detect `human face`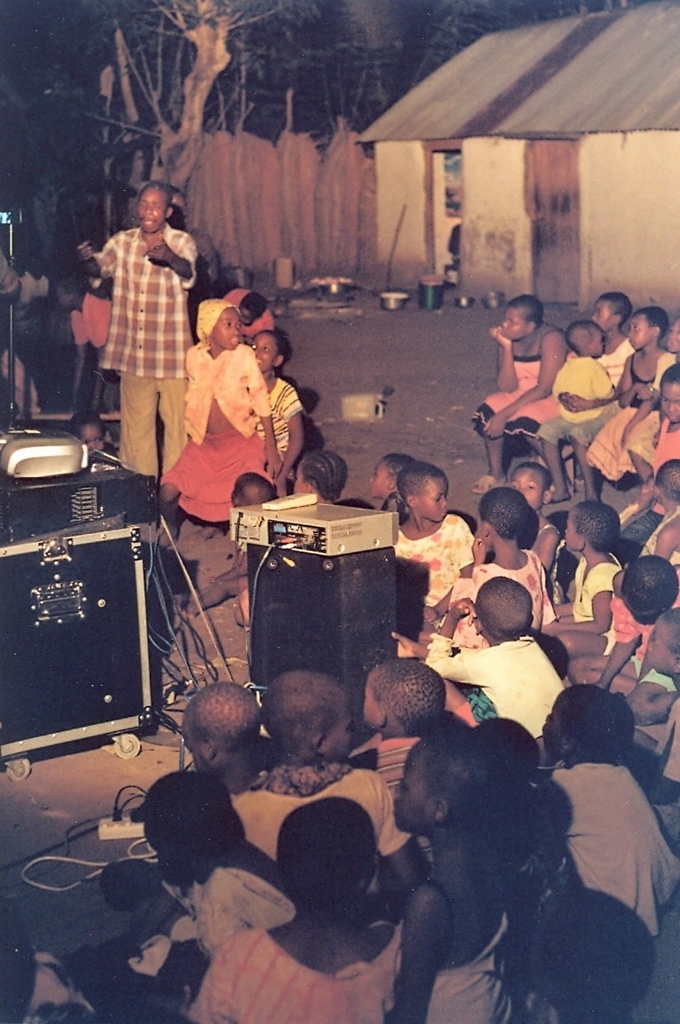
[493, 300, 526, 341]
